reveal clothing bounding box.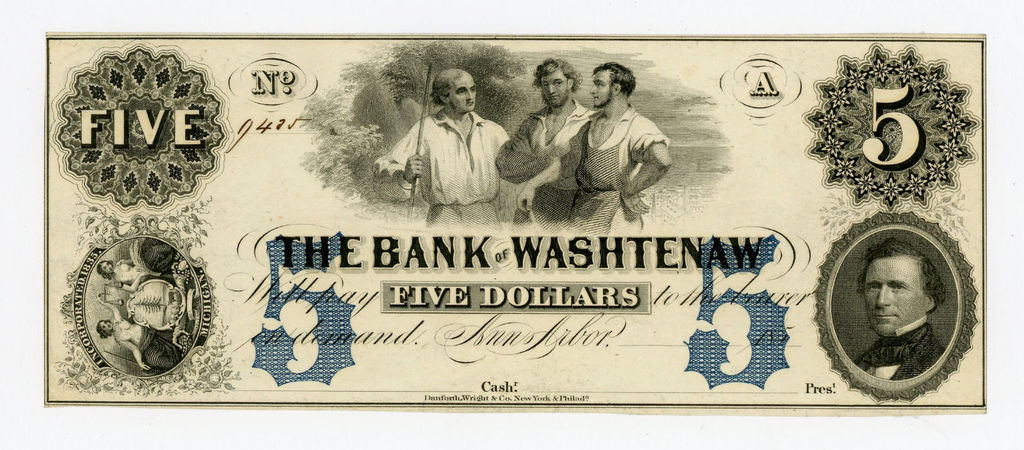
Revealed: rect(493, 100, 582, 208).
